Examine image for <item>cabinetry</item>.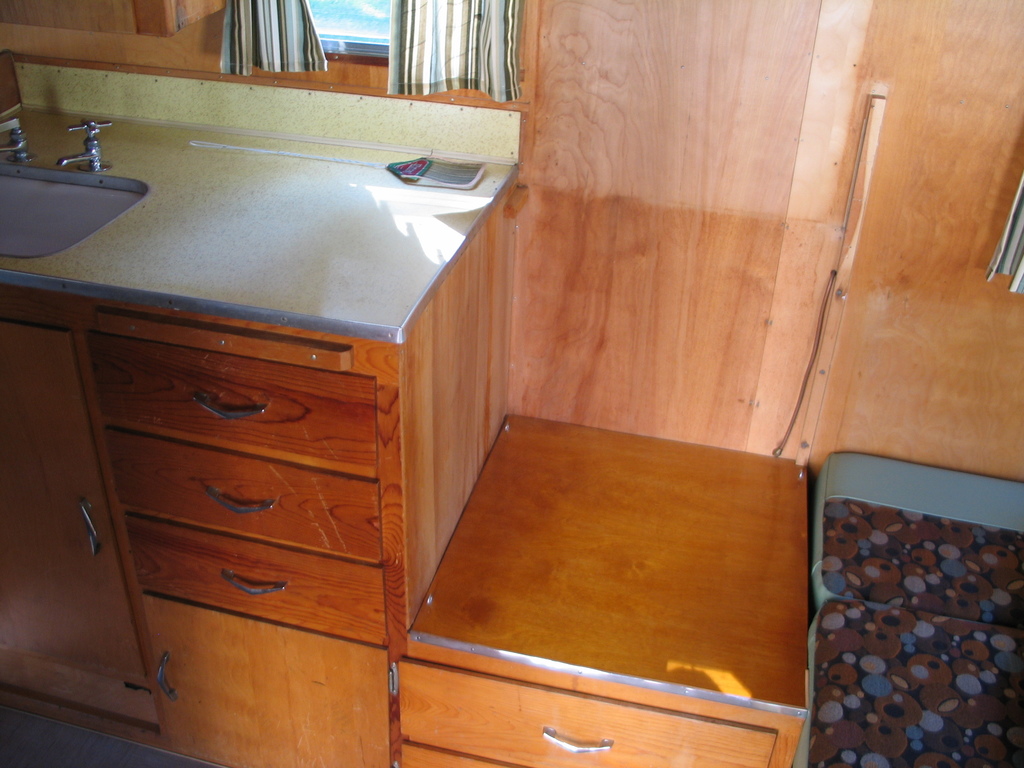
Examination result: Rect(0, 0, 227, 31).
